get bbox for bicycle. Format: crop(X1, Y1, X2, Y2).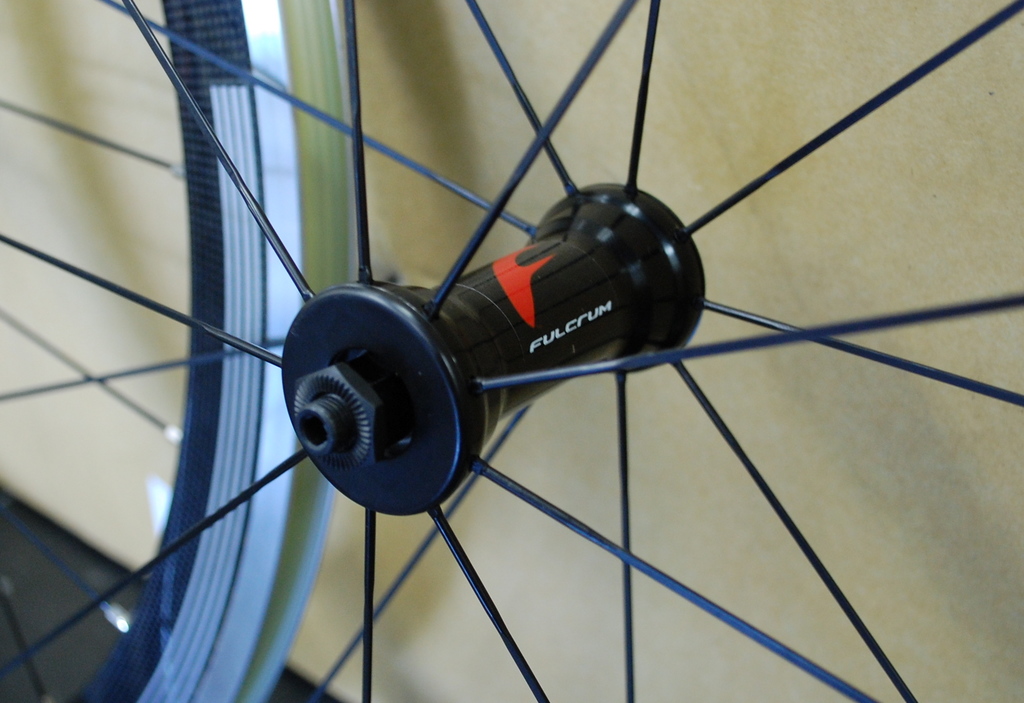
crop(1, 29, 1023, 702).
